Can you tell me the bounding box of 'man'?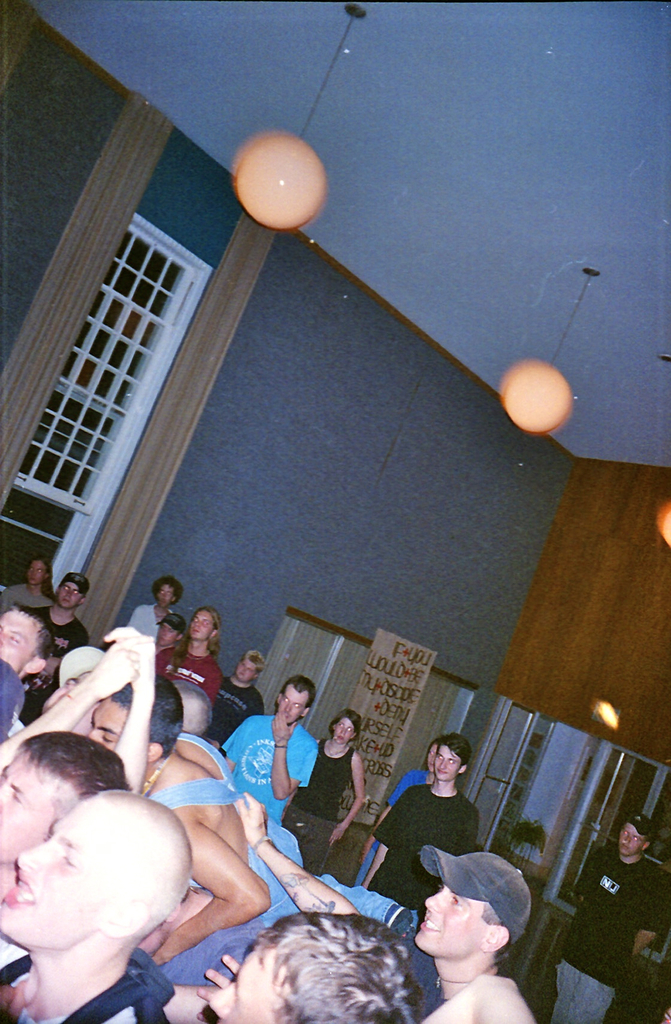
24:567:88:714.
